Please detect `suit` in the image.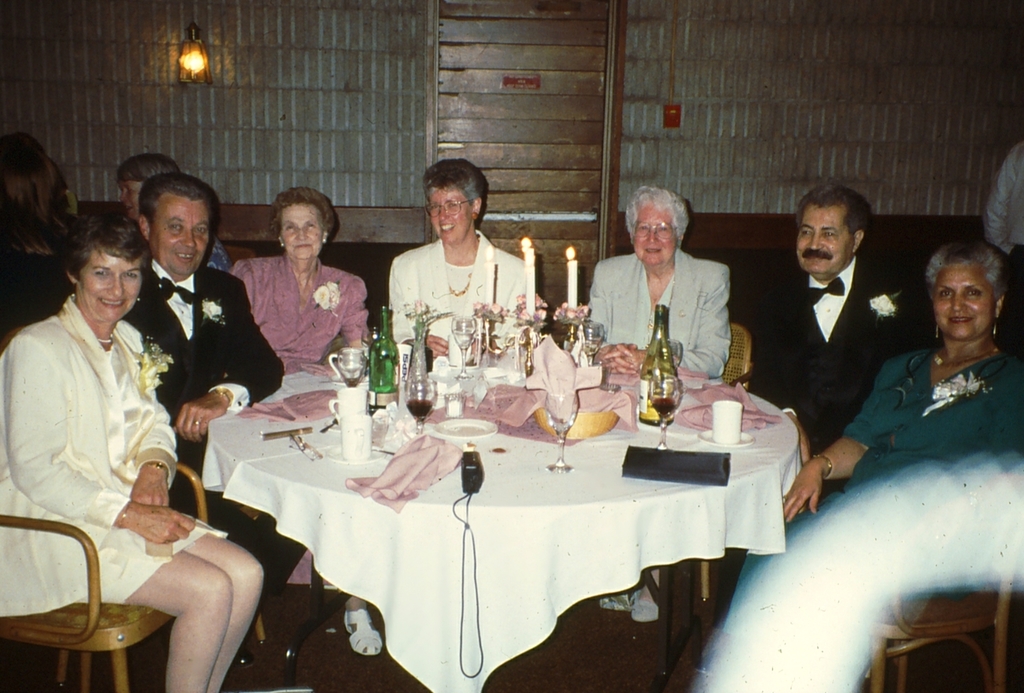
384/233/537/341.
